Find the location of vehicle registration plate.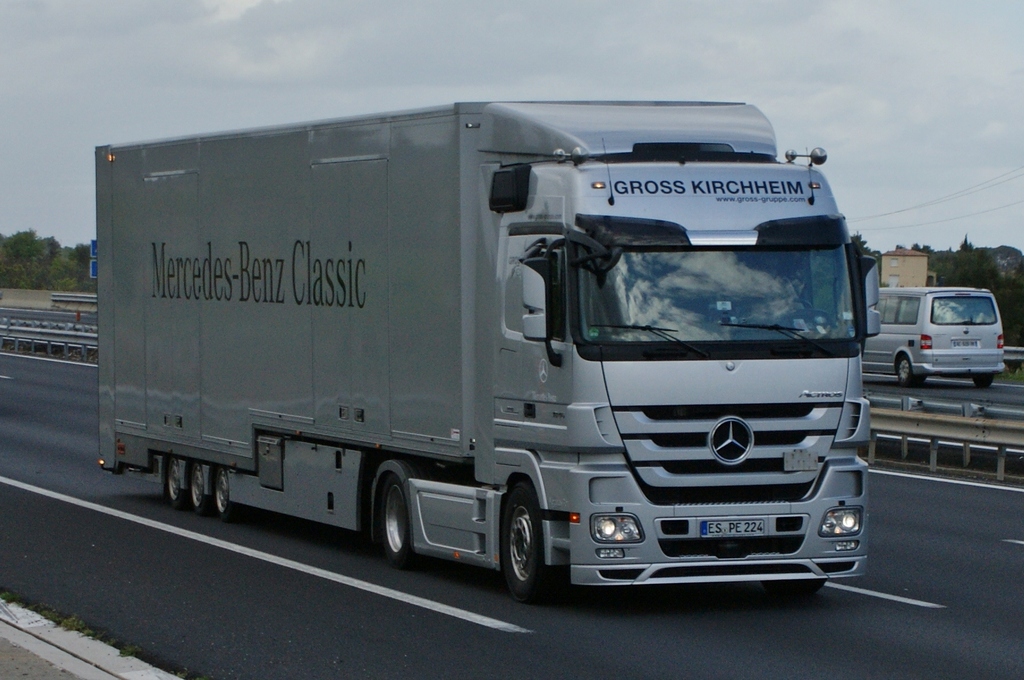
Location: rect(700, 523, 766, 537).
